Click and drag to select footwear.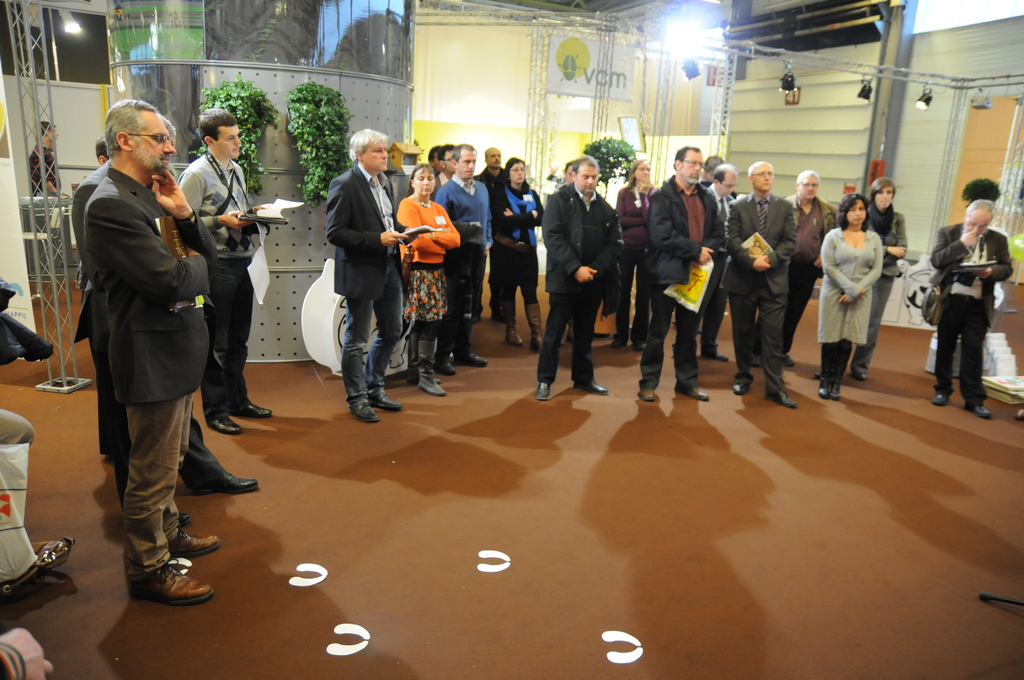
Selection: box(348, 399, 380, 424).
